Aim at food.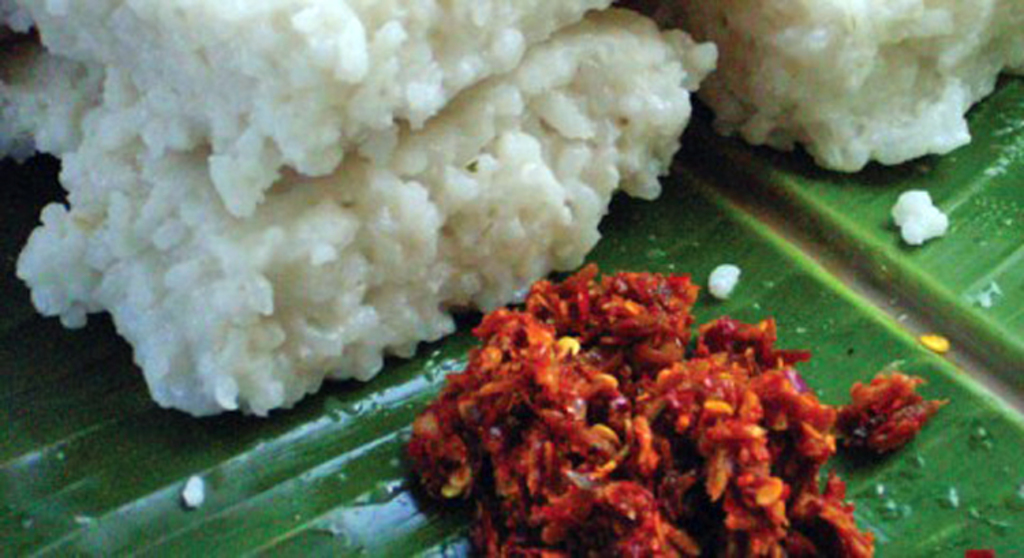
Aimed at {"x1": 180, "y1": 472, "x2": 209, "y2": 512}.
